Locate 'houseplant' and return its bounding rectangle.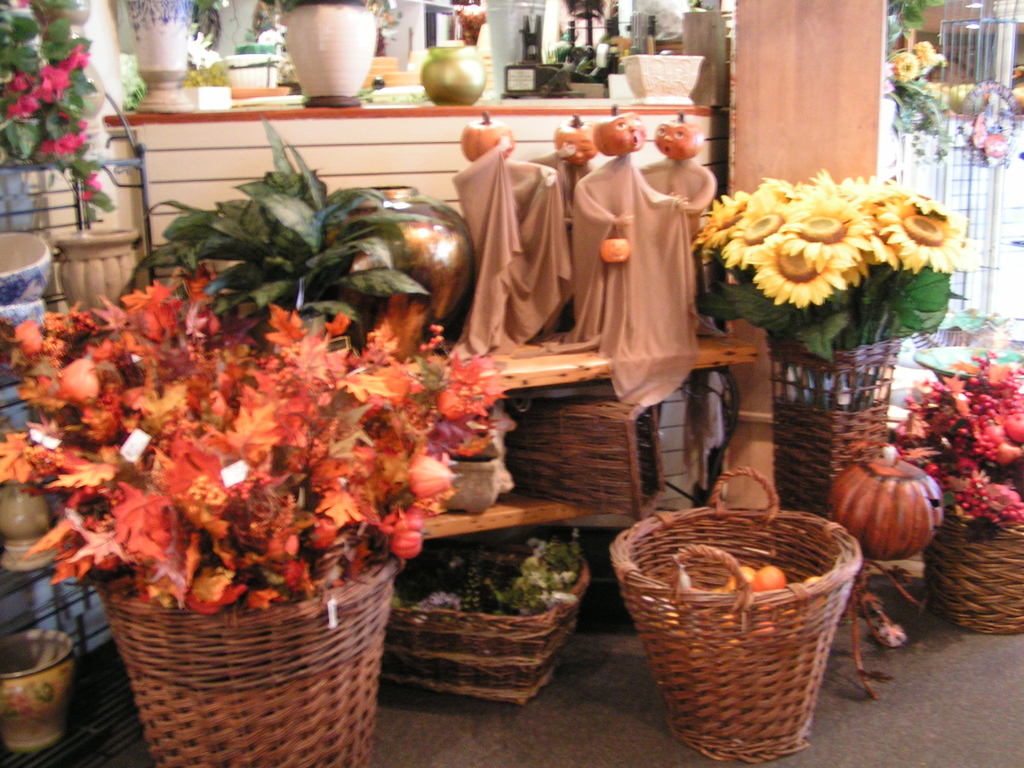
<region>844, 337, 1023, 637</region>.
